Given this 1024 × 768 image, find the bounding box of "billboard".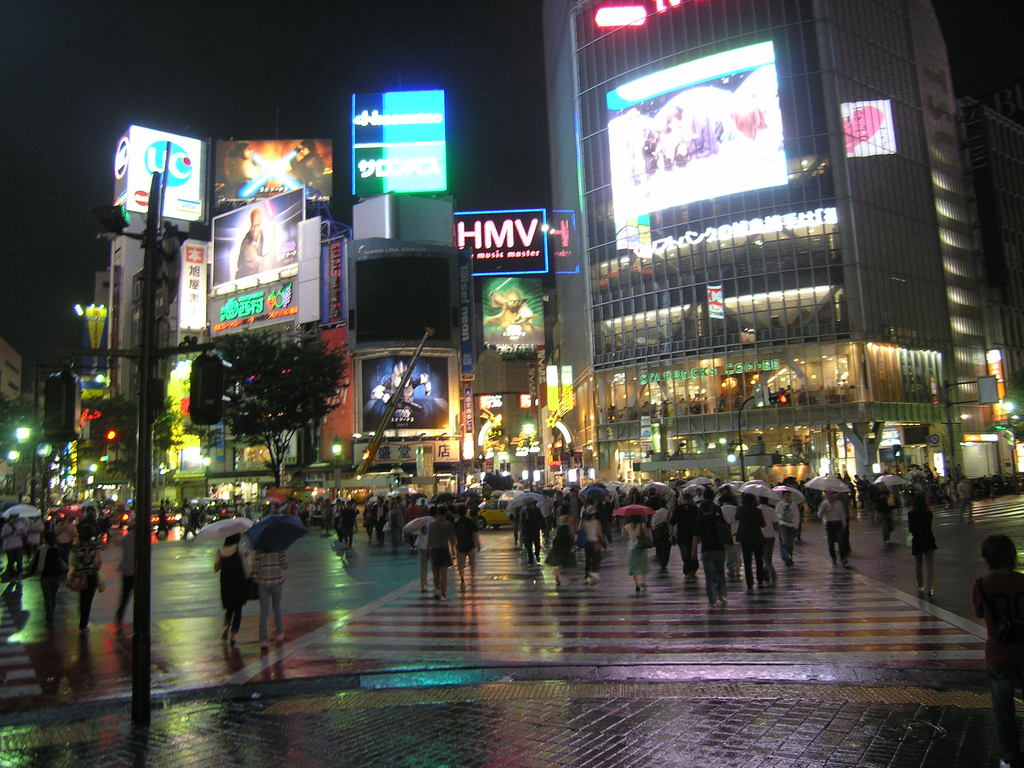
211, 189, 306, 291.
